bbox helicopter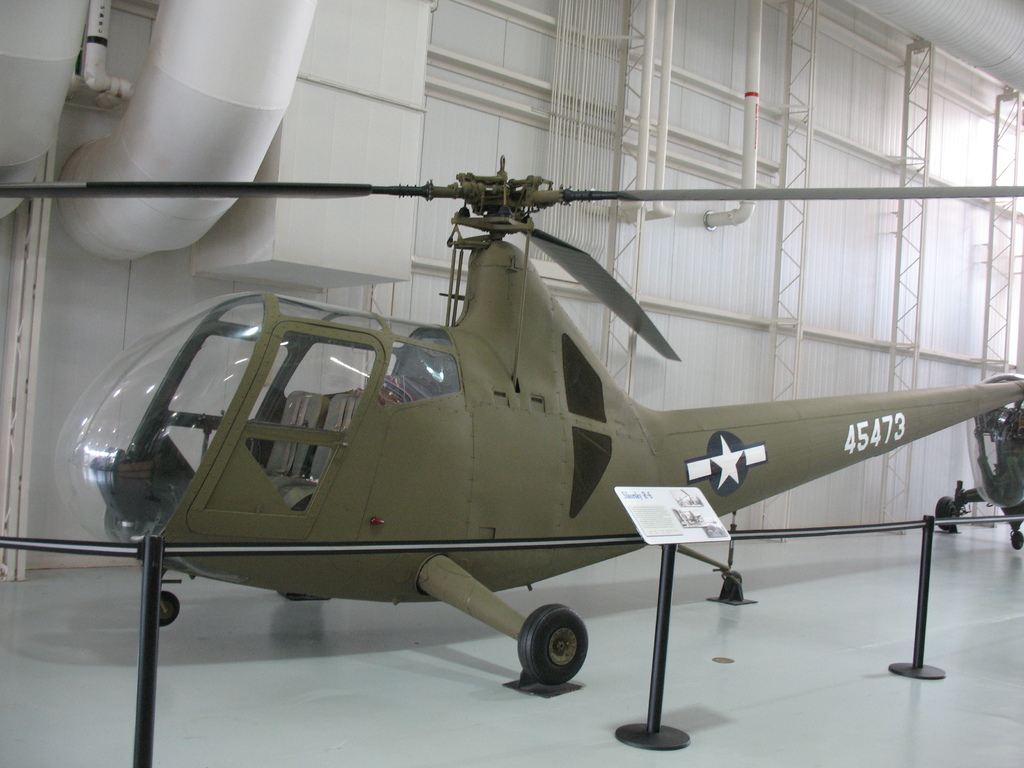
box=[0, 182, 1021, 691]
